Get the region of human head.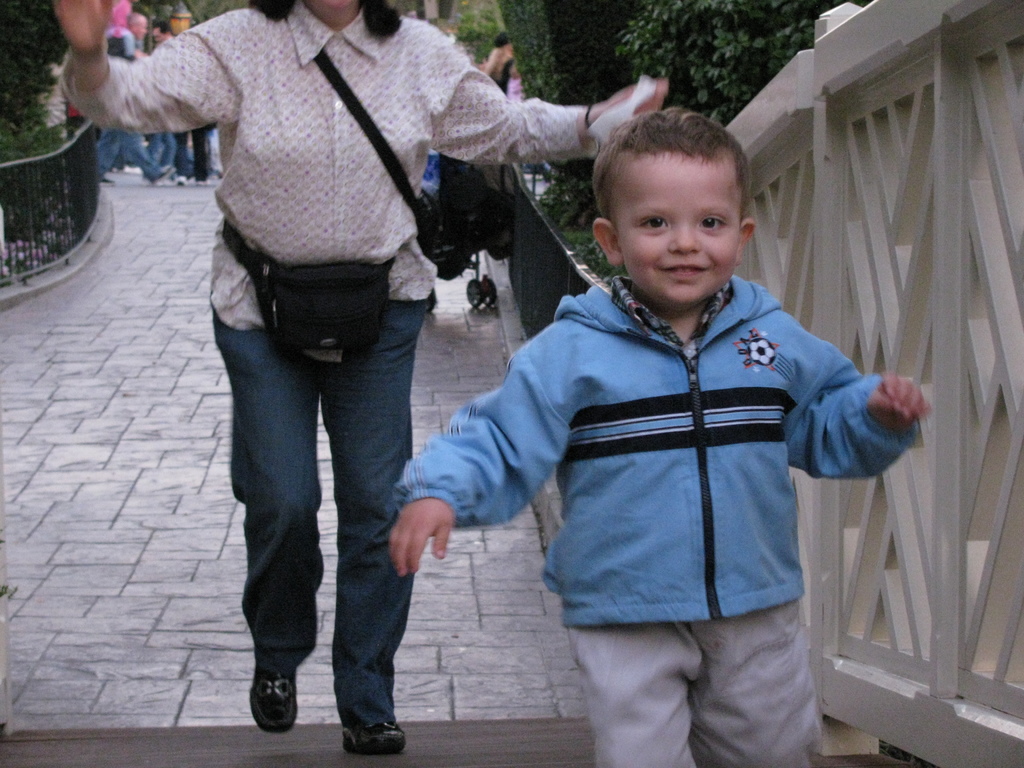
151,21,170,45.
